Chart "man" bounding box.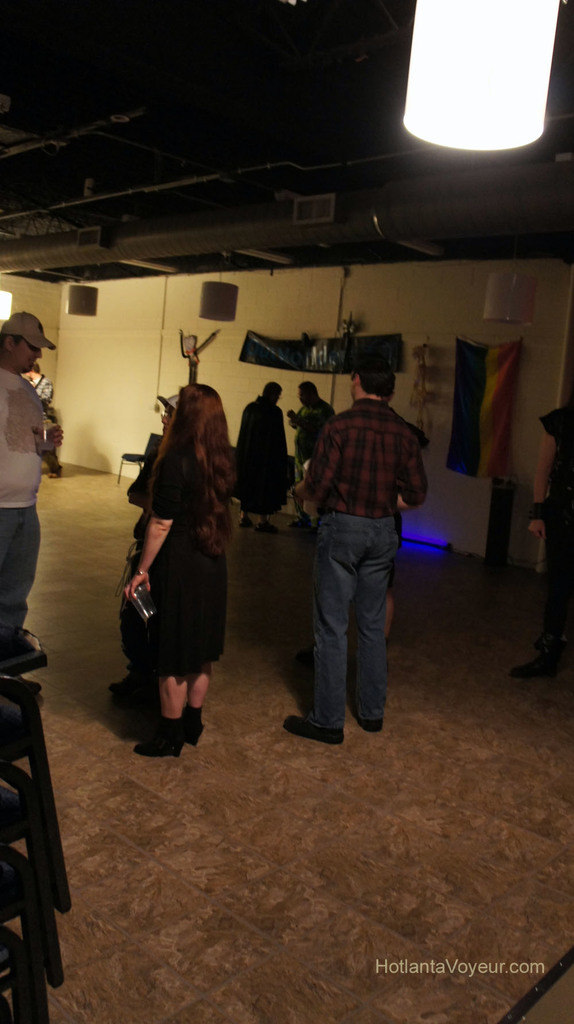
Charted: locate(0, 313, 67, 667).
